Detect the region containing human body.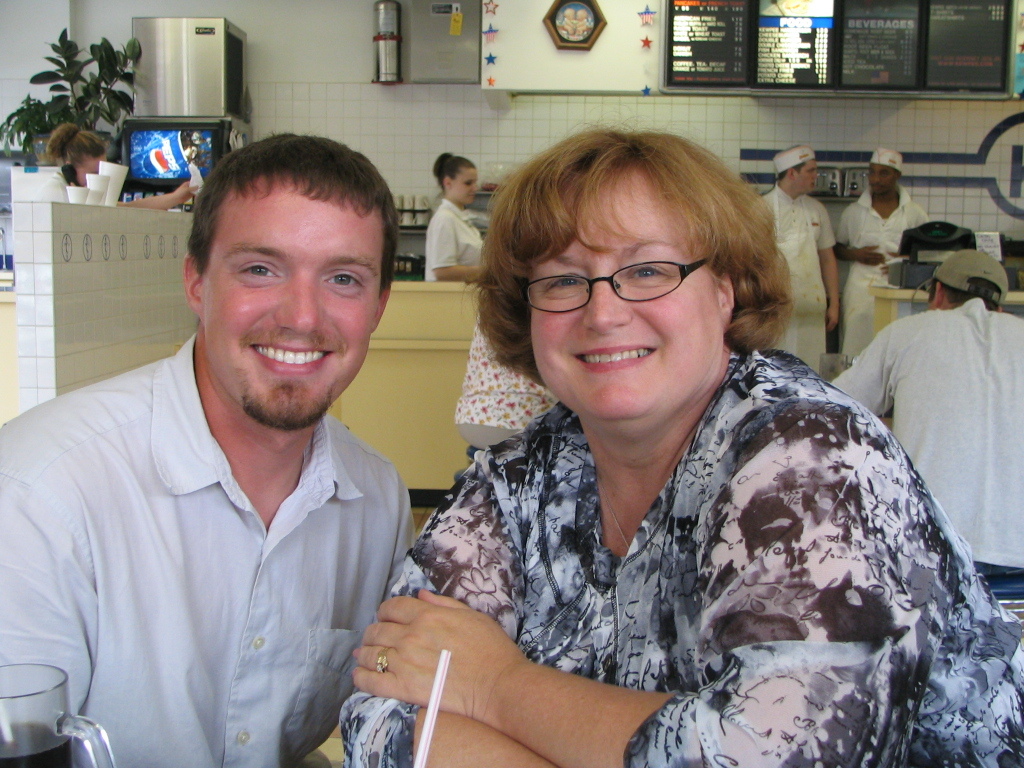
{"x1": 833, "y1": 147, "x2": 927, "y2": 355}.
